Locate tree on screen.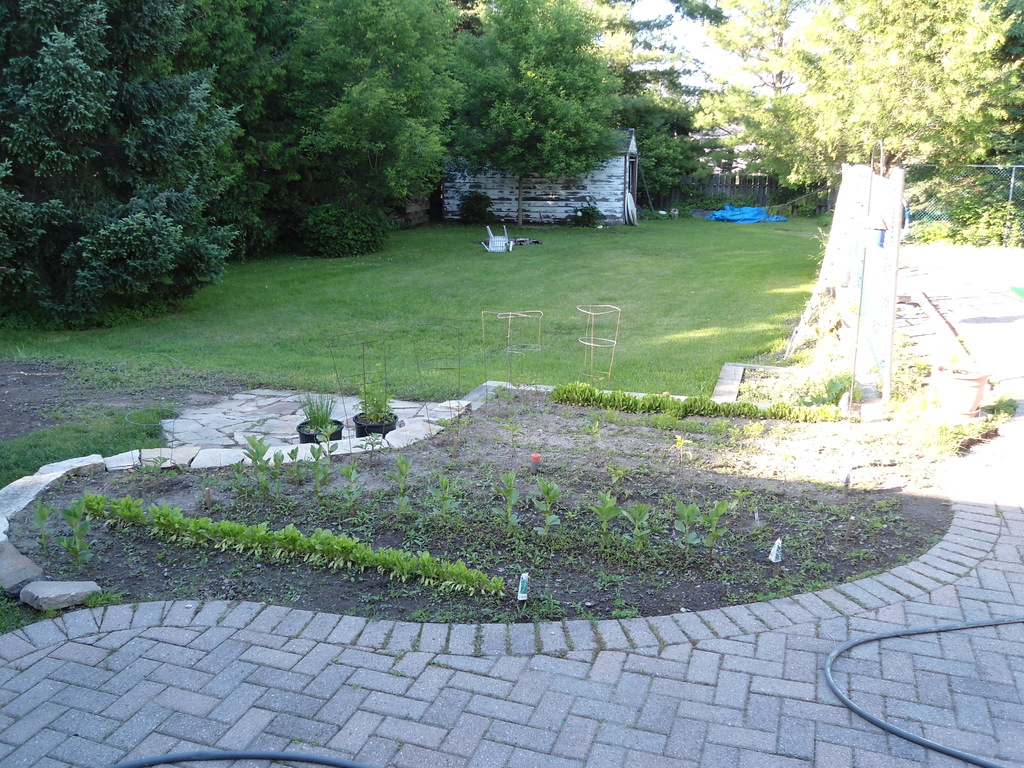
On screen at (x1=158, y1=0, x2=344, y2=257).
